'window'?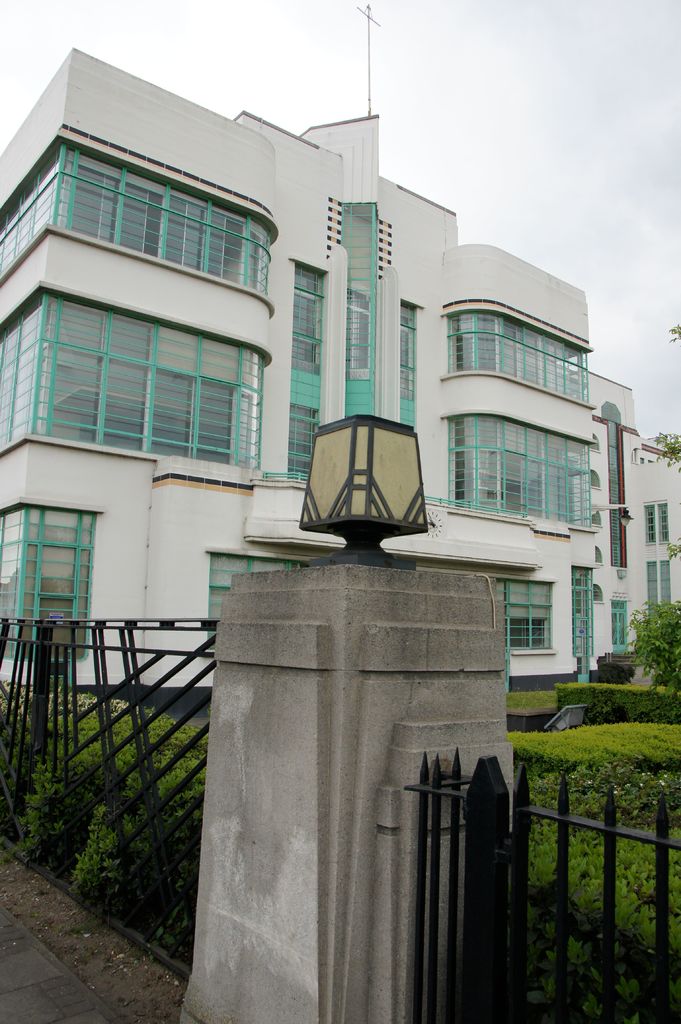
{"left": 437, "top": 318, "right": 595, "bottom": 416}
